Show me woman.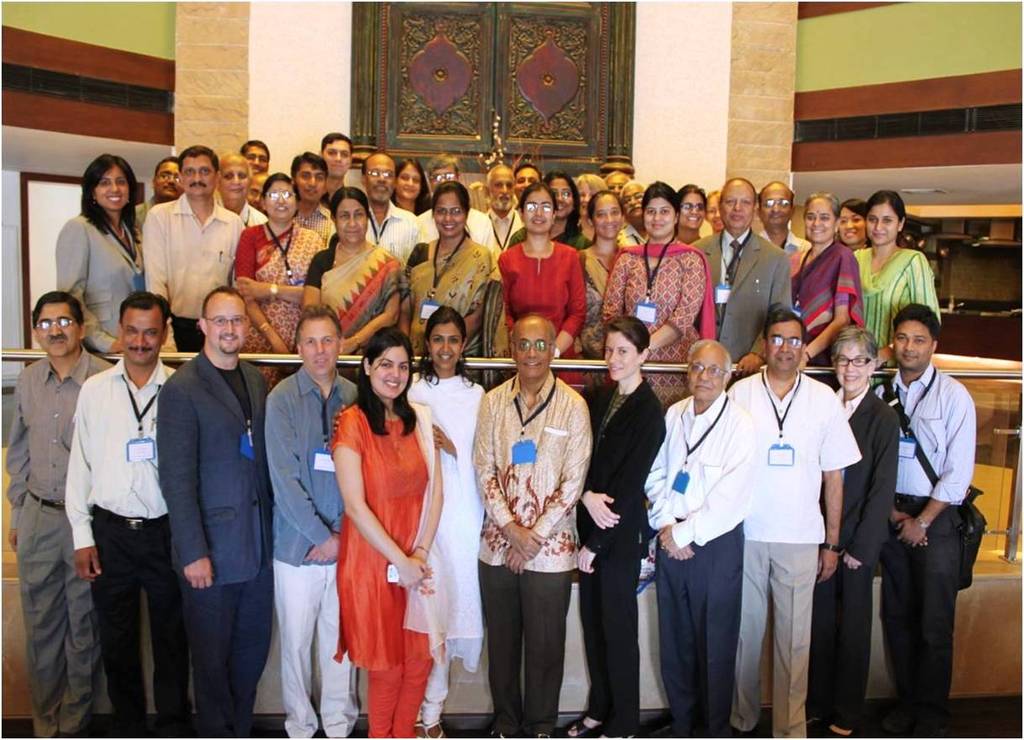
woman is here: rect(578, 187, 628, 391).
